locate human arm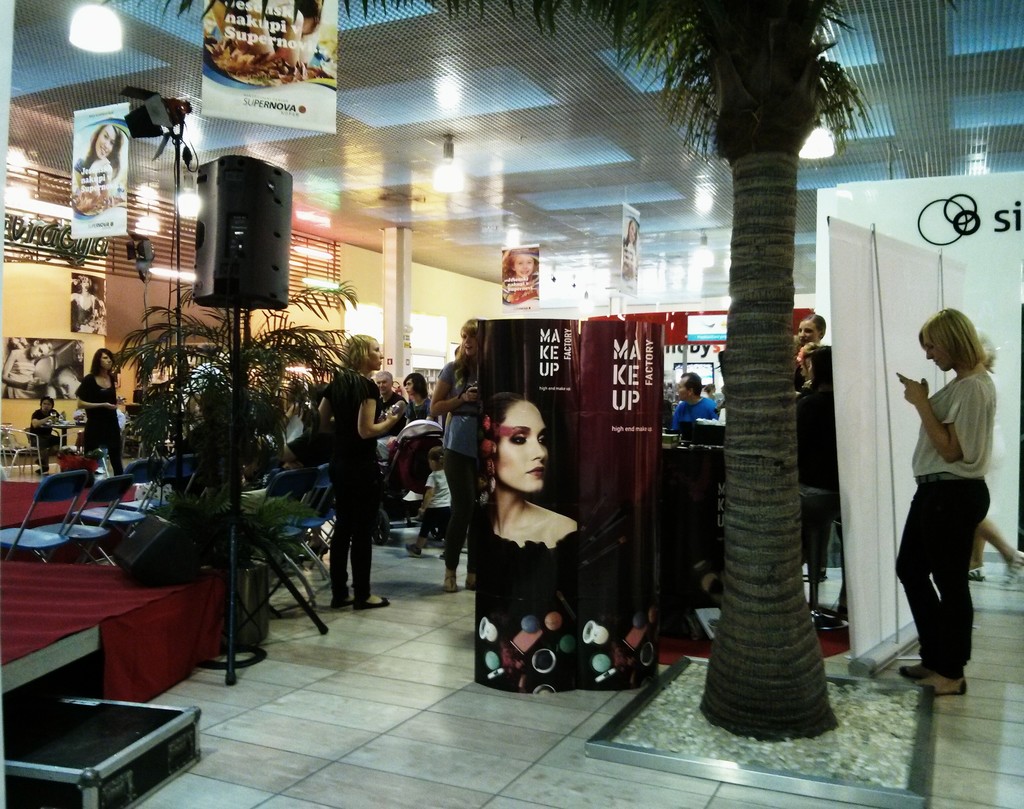
(317,366,347,435)
